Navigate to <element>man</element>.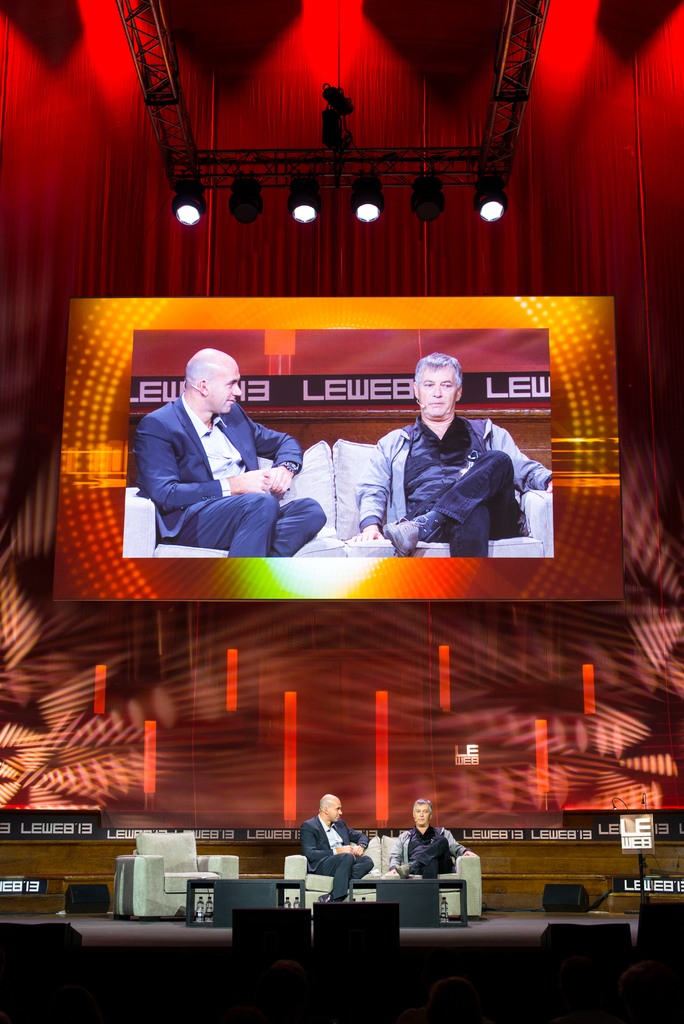
Navigation target: (296, 791, 373, 903).
